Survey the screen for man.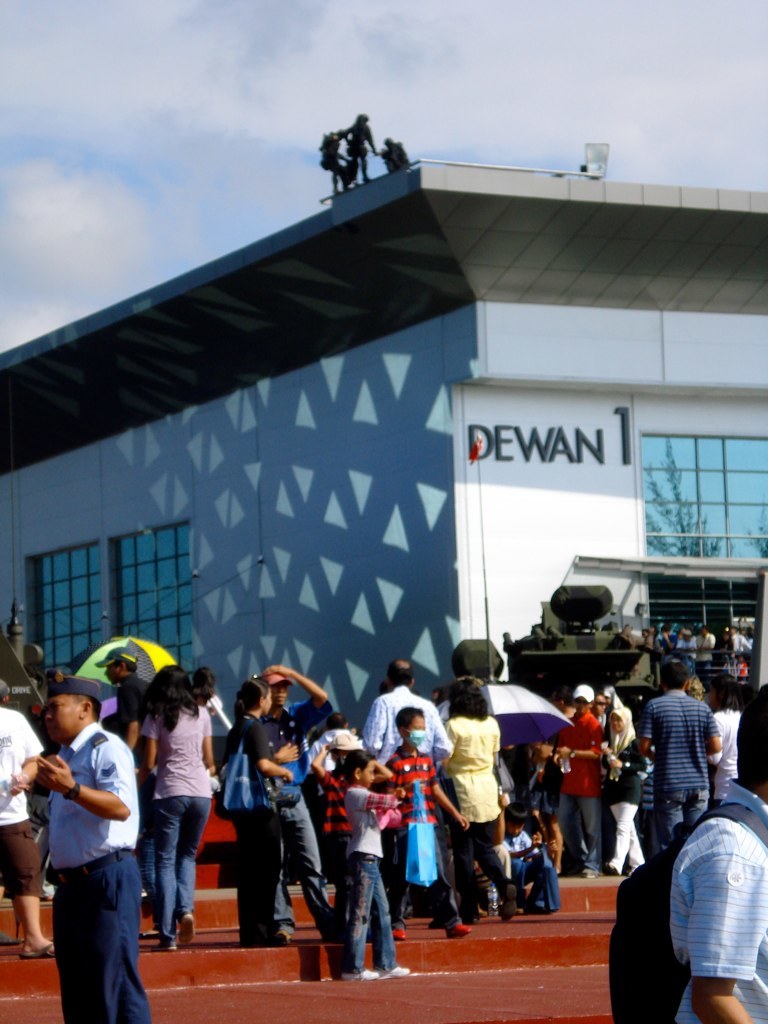
Survey found: [left=0, top=682, right=53, bottom=956].
